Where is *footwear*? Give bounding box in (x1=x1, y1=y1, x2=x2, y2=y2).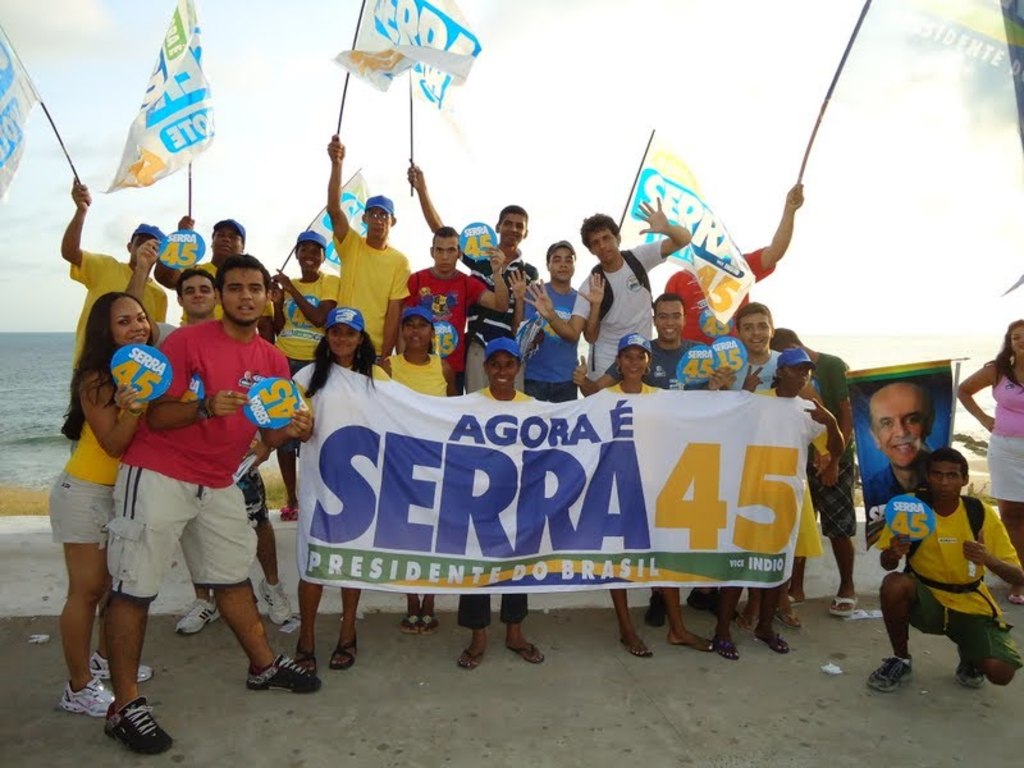
(x1=454, y1=650, x2=486, y2=663).
